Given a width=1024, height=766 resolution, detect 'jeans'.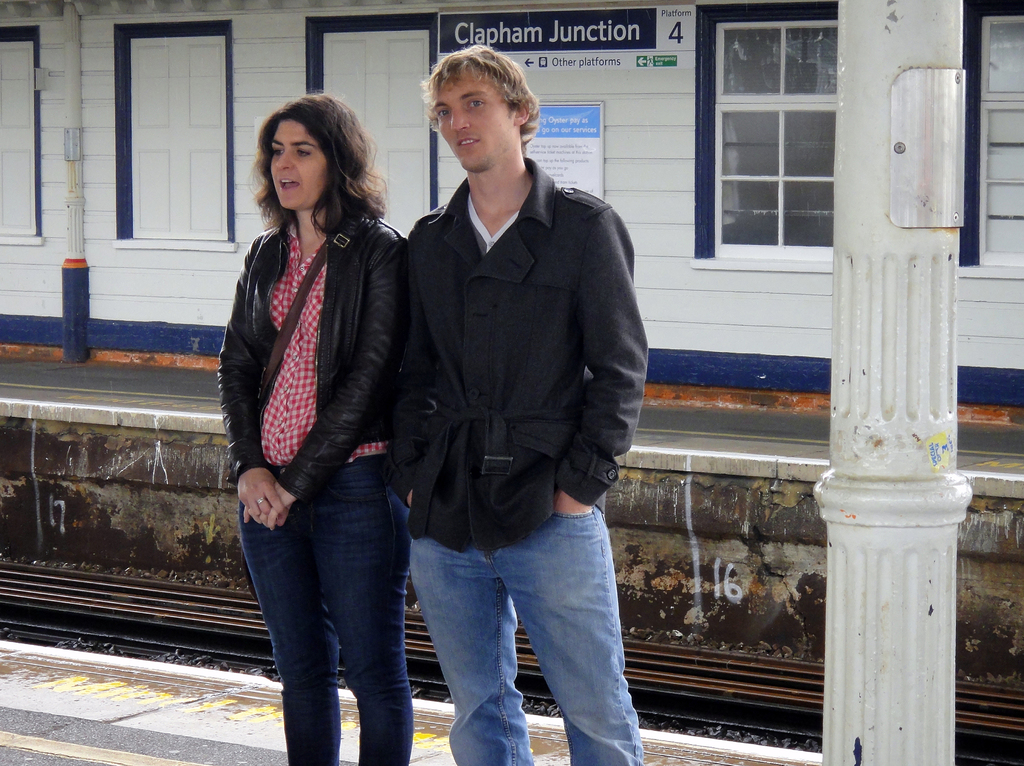
crop(240, 464, 421, 757).
